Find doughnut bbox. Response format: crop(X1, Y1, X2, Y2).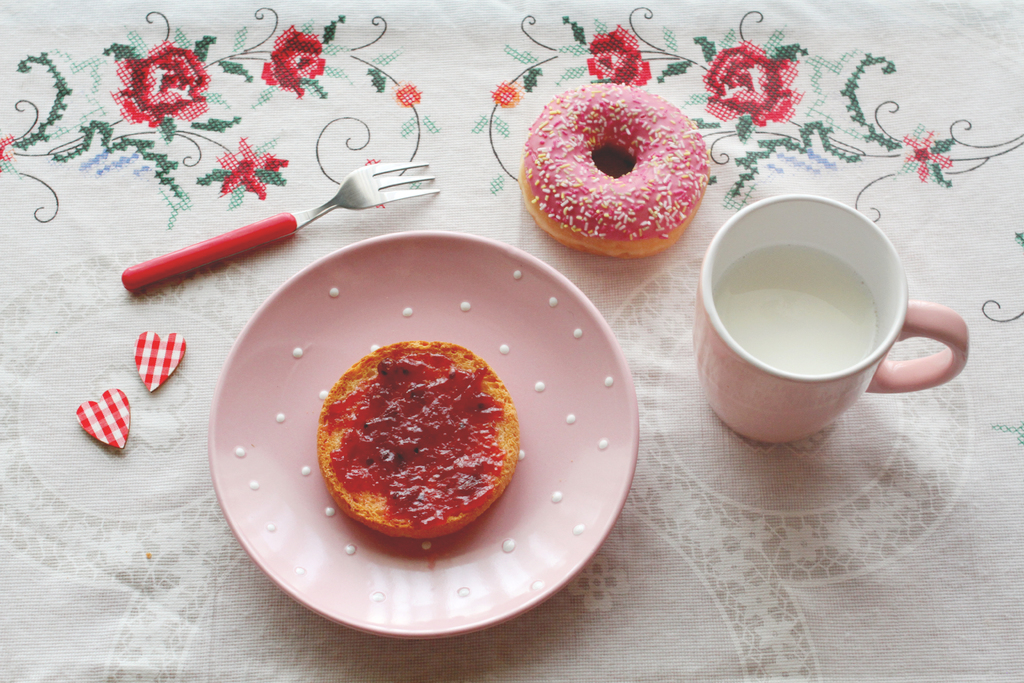
crop(525, 75, 711, 256).
